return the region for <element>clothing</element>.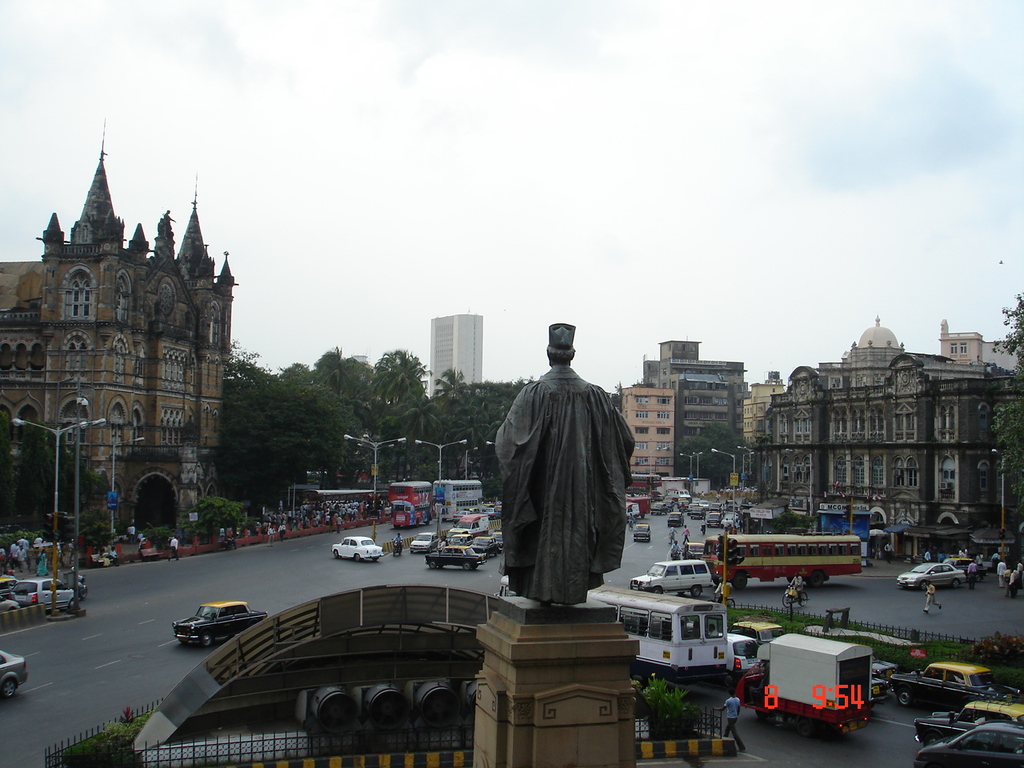
x1=723, y1=698, x2=743, y2=752.
